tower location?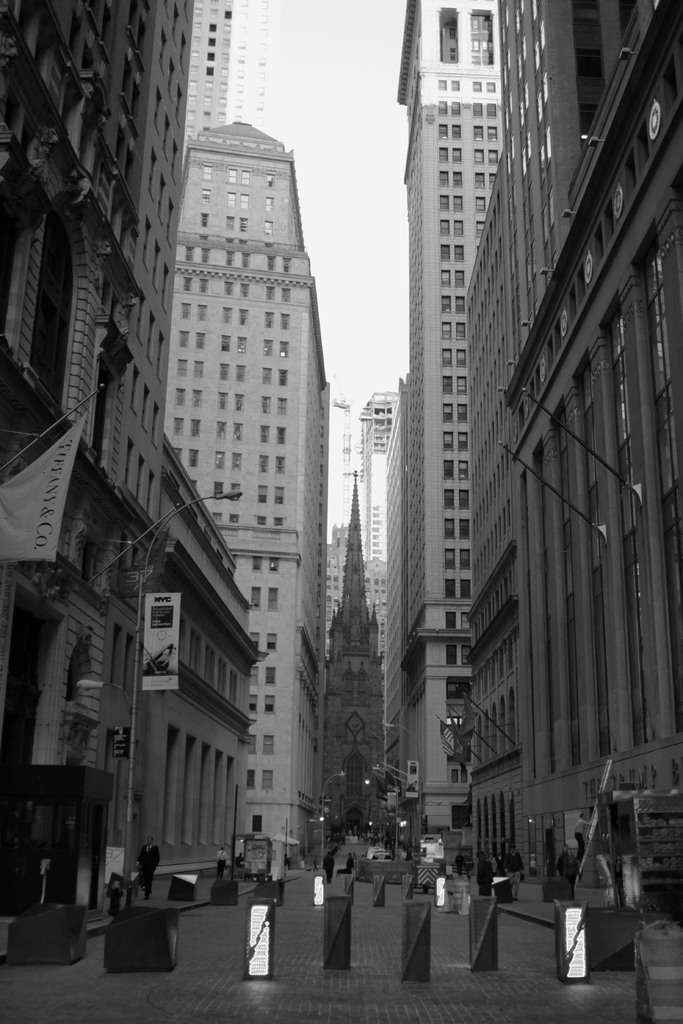
crop(386, 0, 505, 850)
